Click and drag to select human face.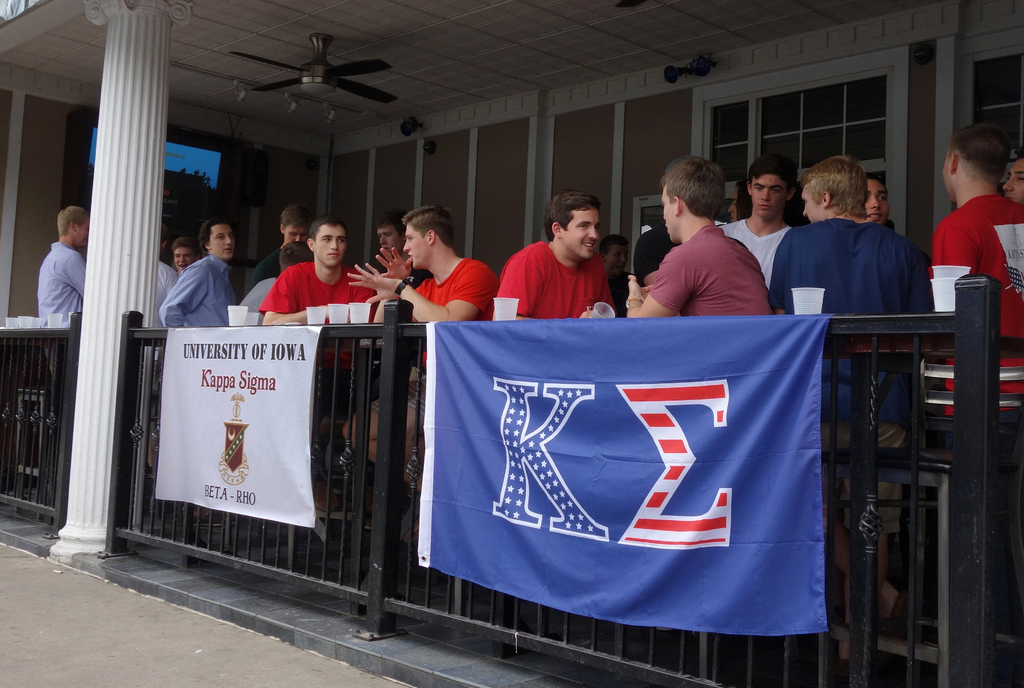
Selection: 939:148:956:210.
